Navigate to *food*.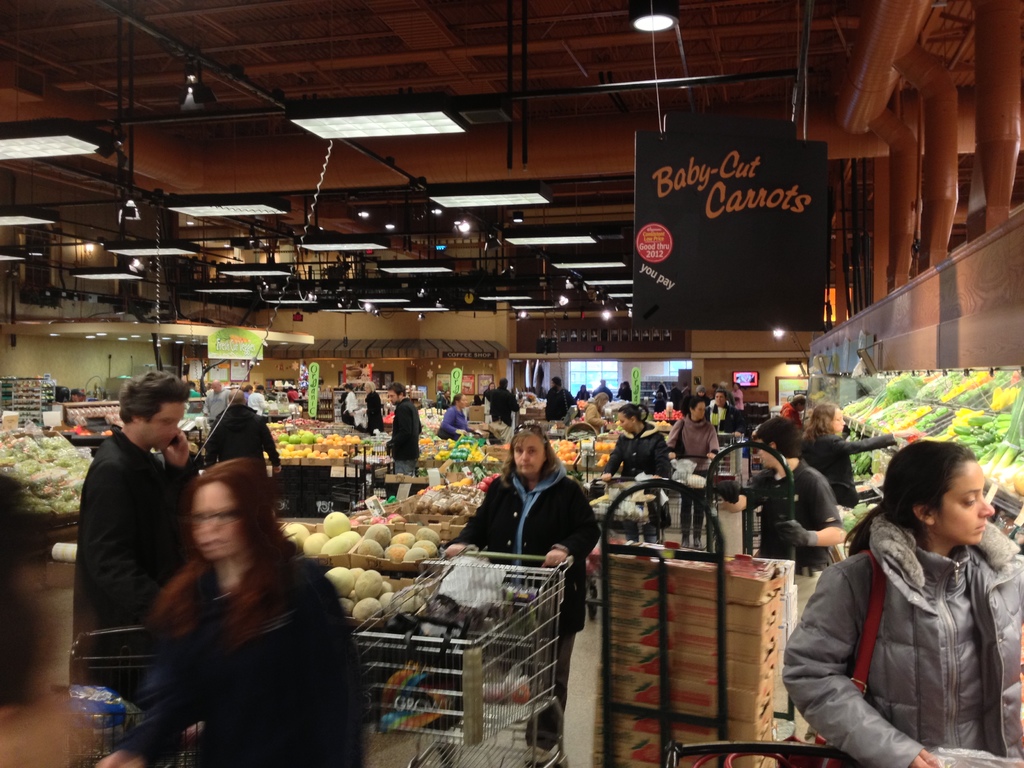
Navigation target: (left=331, top=568, right=352, bottom=595).
